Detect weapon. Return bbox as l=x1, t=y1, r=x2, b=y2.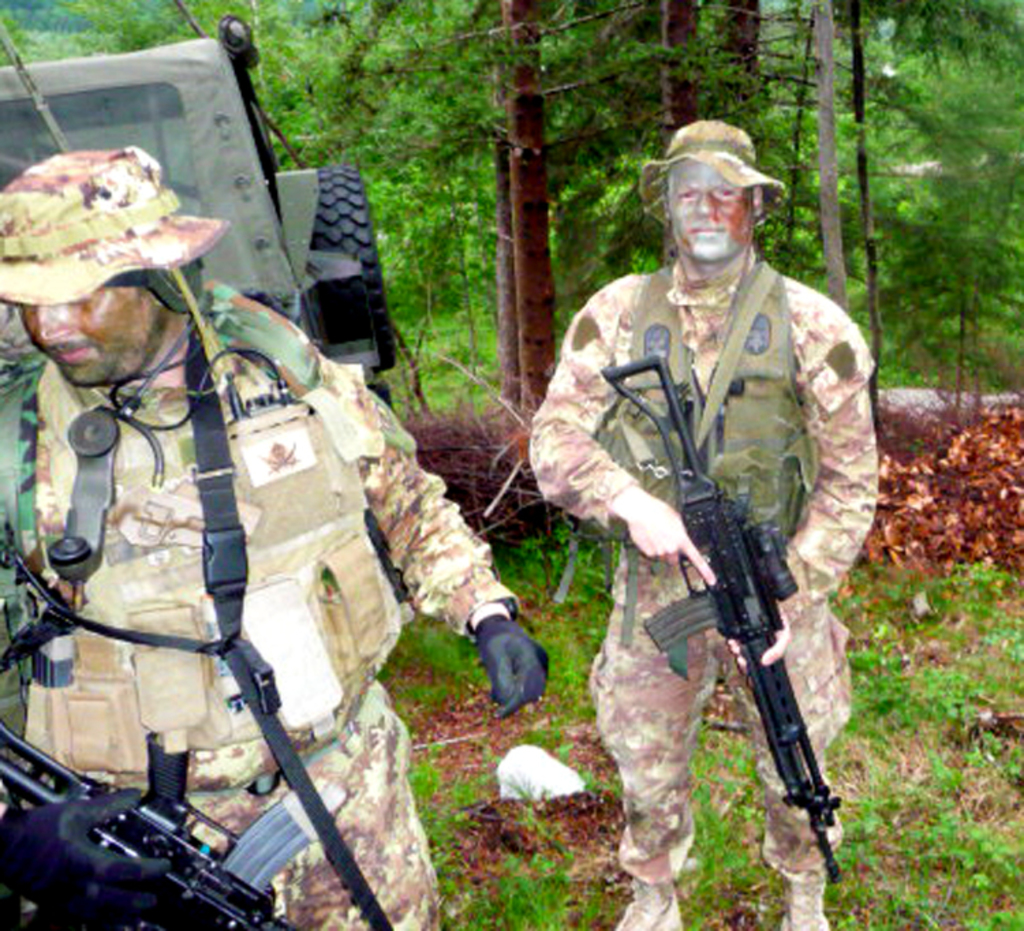
l=0, t=702, r=304, b=930.
